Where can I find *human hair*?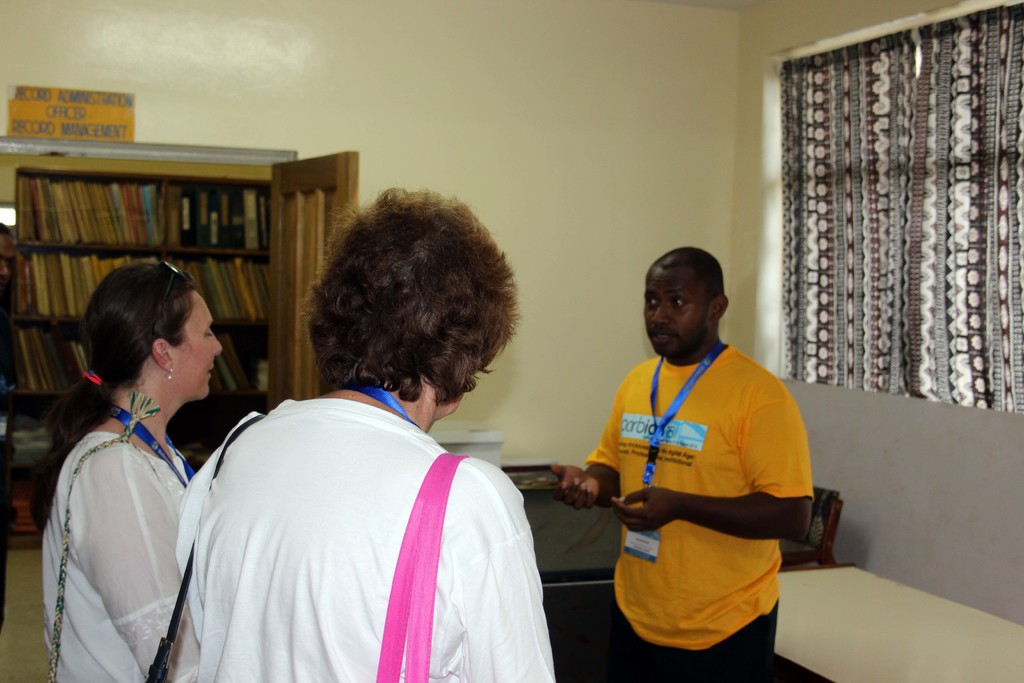
You can find it at (left=304, top=191, right=511, bottom=437).
